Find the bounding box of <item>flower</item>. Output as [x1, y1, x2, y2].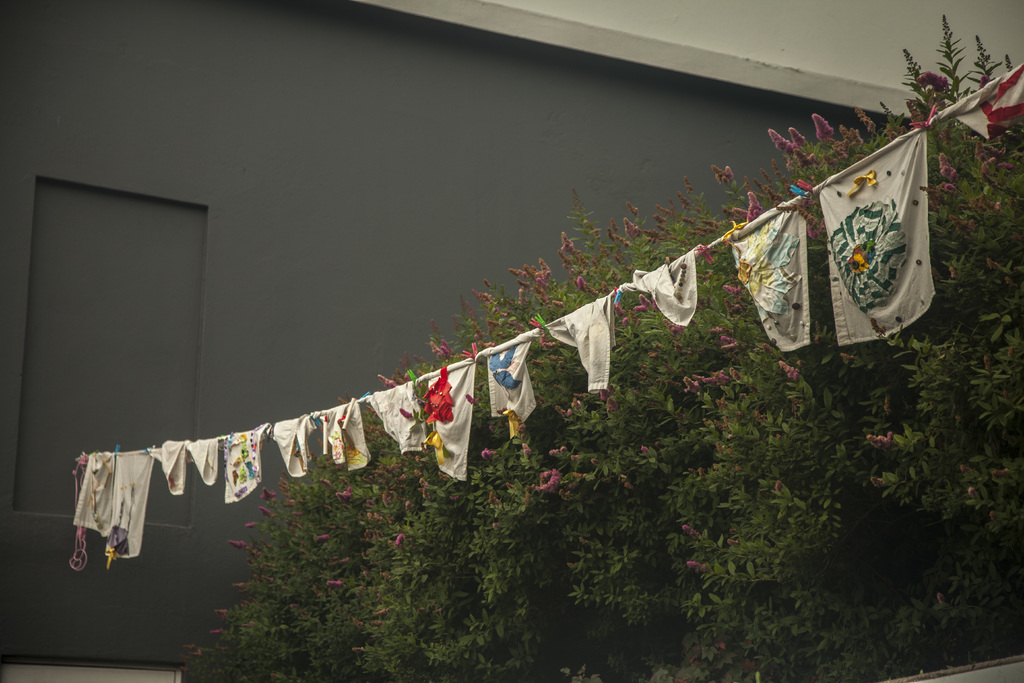
[953, 168, 962, 186].
